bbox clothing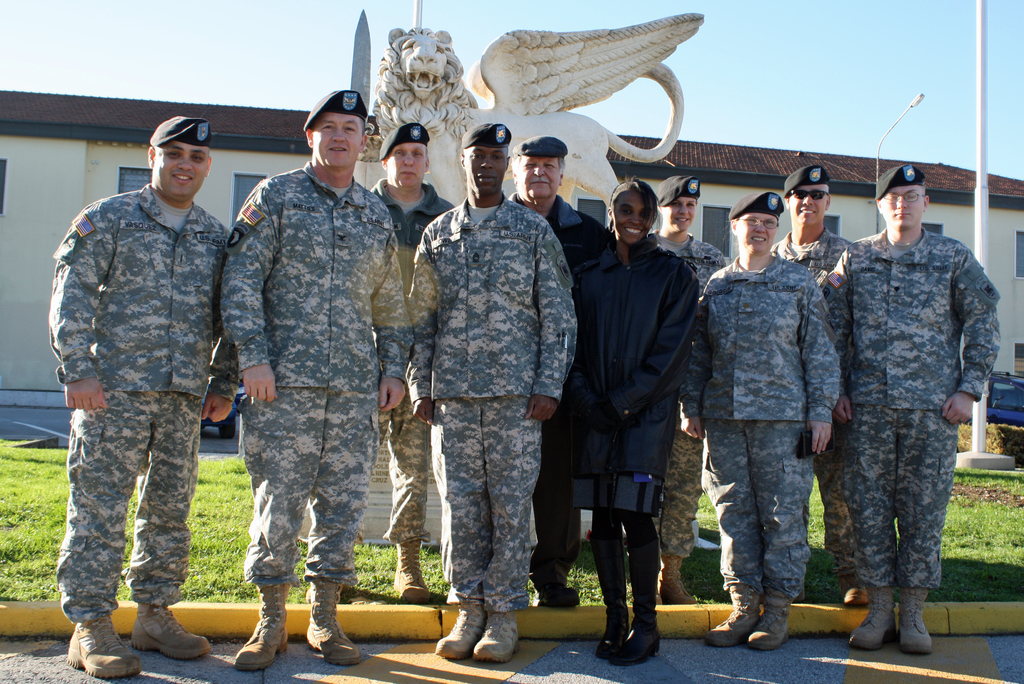
bbox(509, 193, 605, 562)
